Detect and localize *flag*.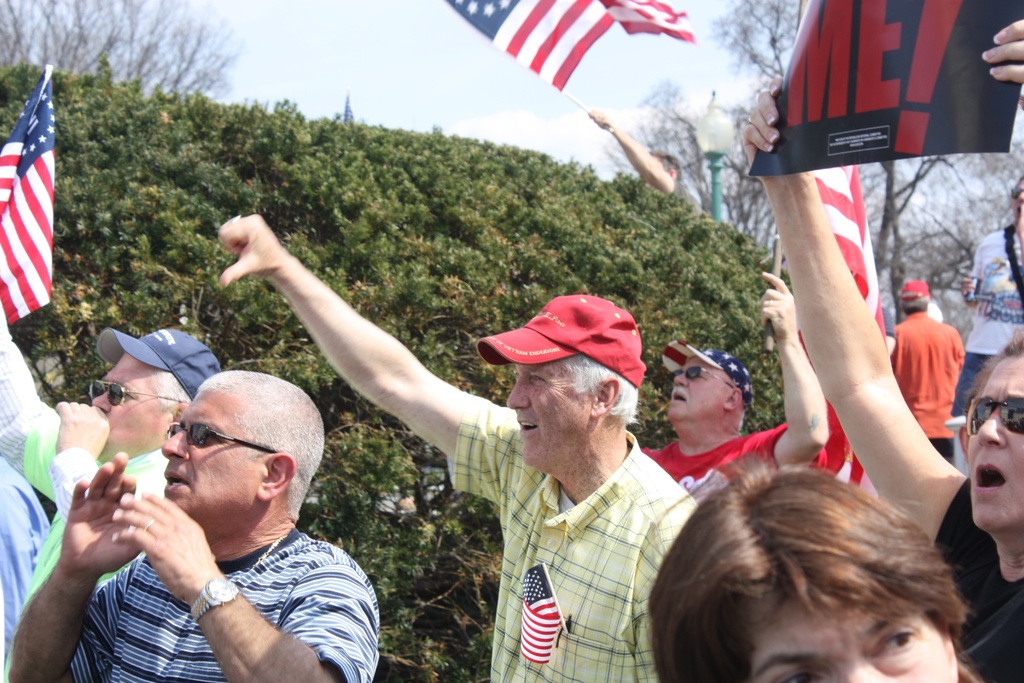
Localized at box(790, 147, 895, 502).
